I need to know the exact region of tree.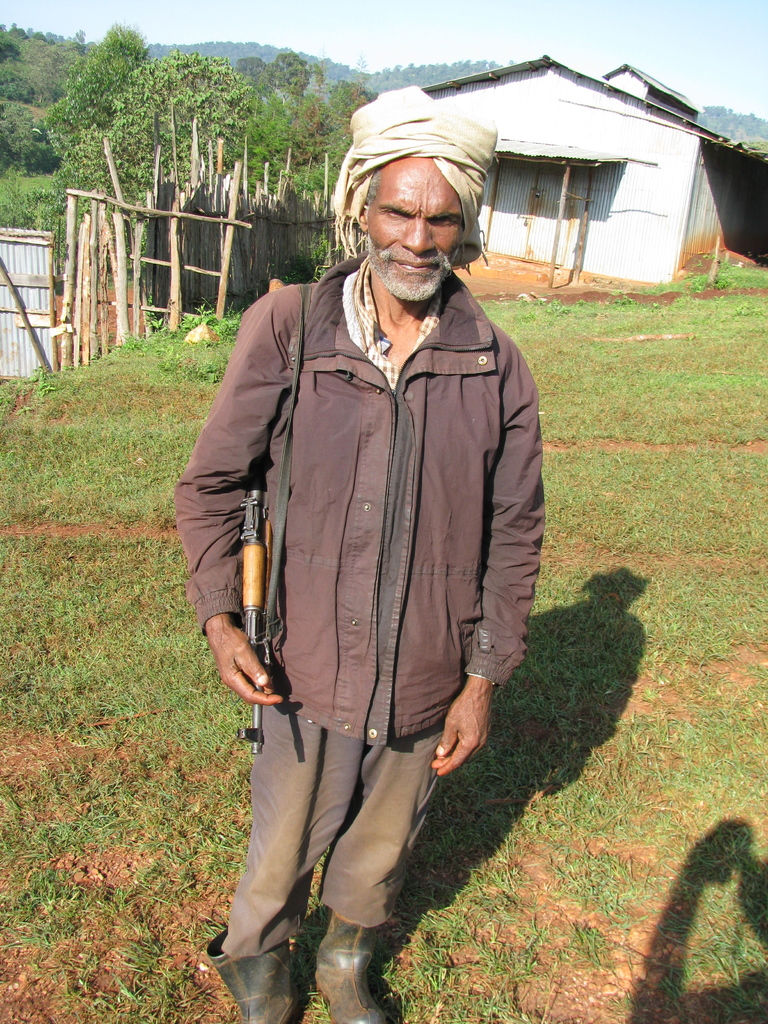
Region: pyautogui.locateOnScreen(86, 52, 266, 234).
